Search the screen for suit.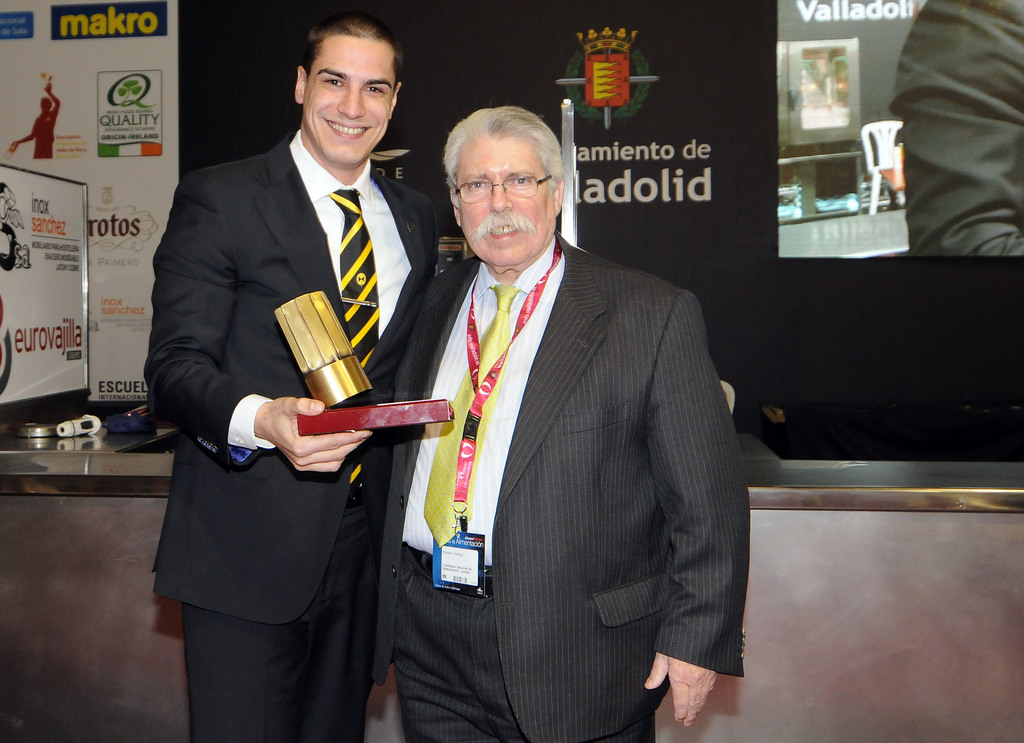
Found at crop(136, 129, 444, 742).
